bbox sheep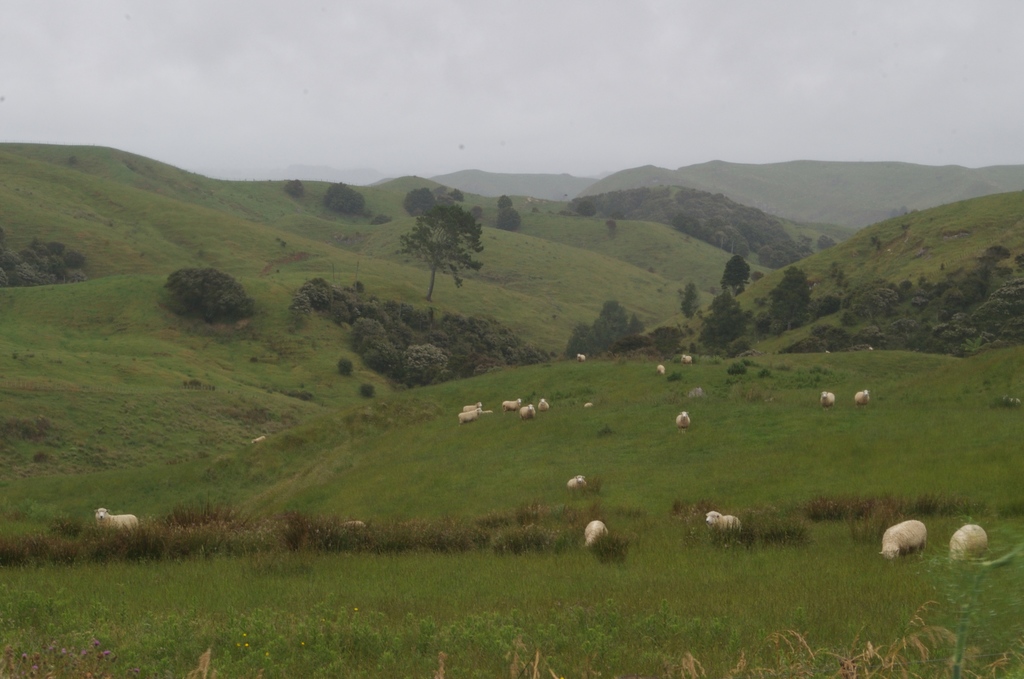
BBox(676, 411, 691, 431)
